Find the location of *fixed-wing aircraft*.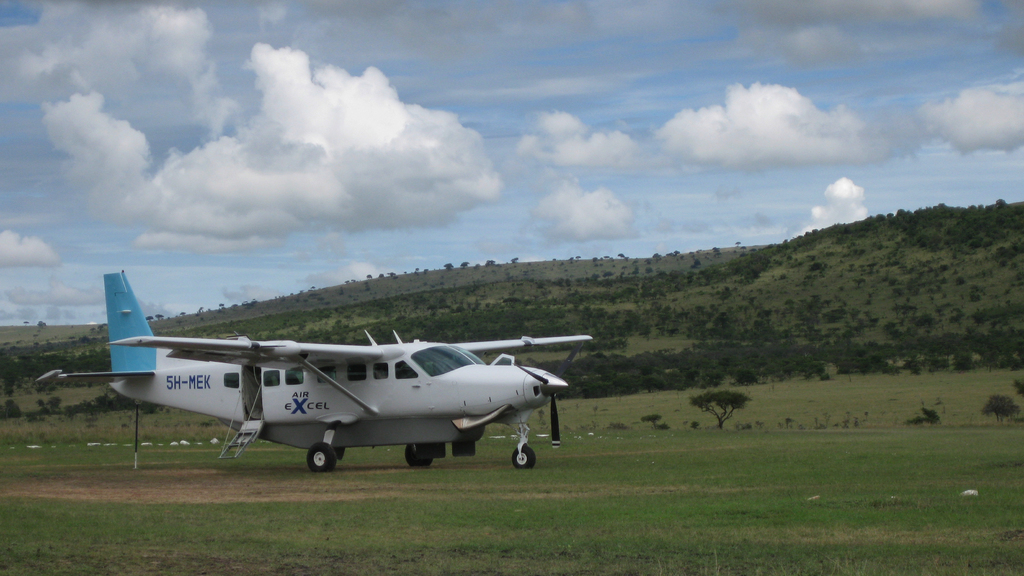
Location: locate(33, 268, 593, 470).
